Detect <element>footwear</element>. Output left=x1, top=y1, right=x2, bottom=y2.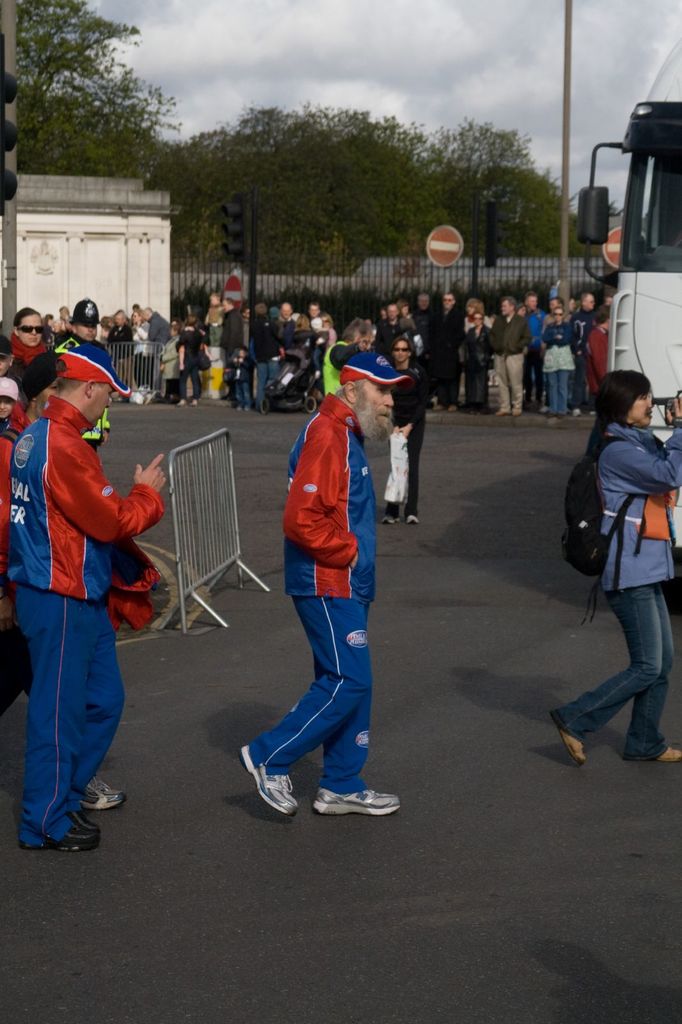
left=379, top=515, right=393, bottom=525.
